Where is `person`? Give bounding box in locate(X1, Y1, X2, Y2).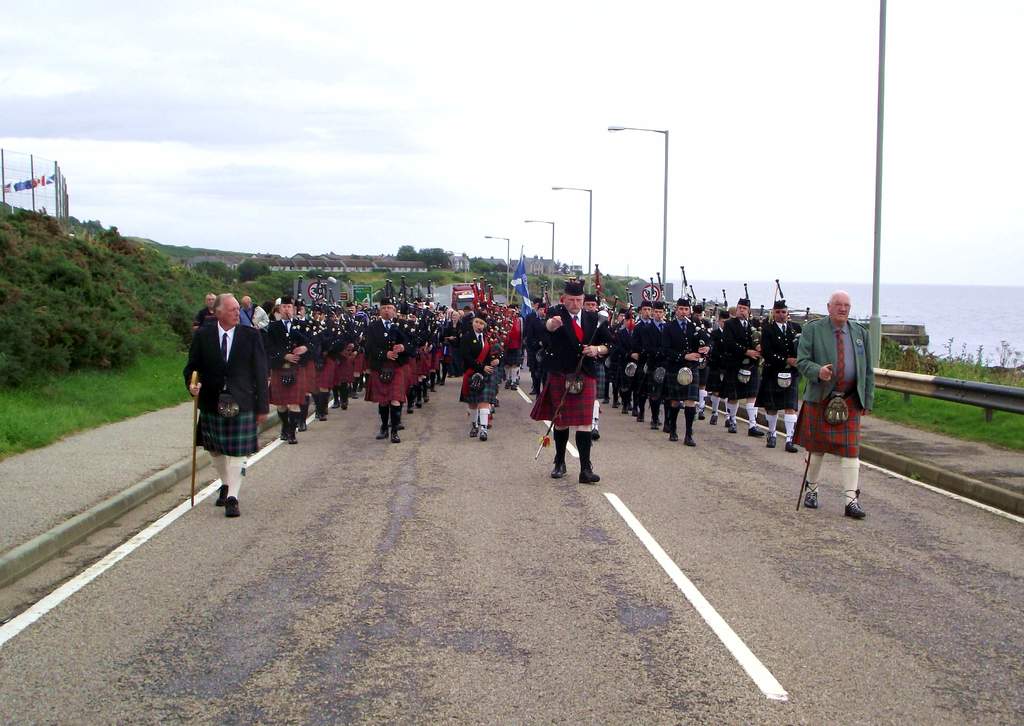
locate(184, 287, 219, 332).
